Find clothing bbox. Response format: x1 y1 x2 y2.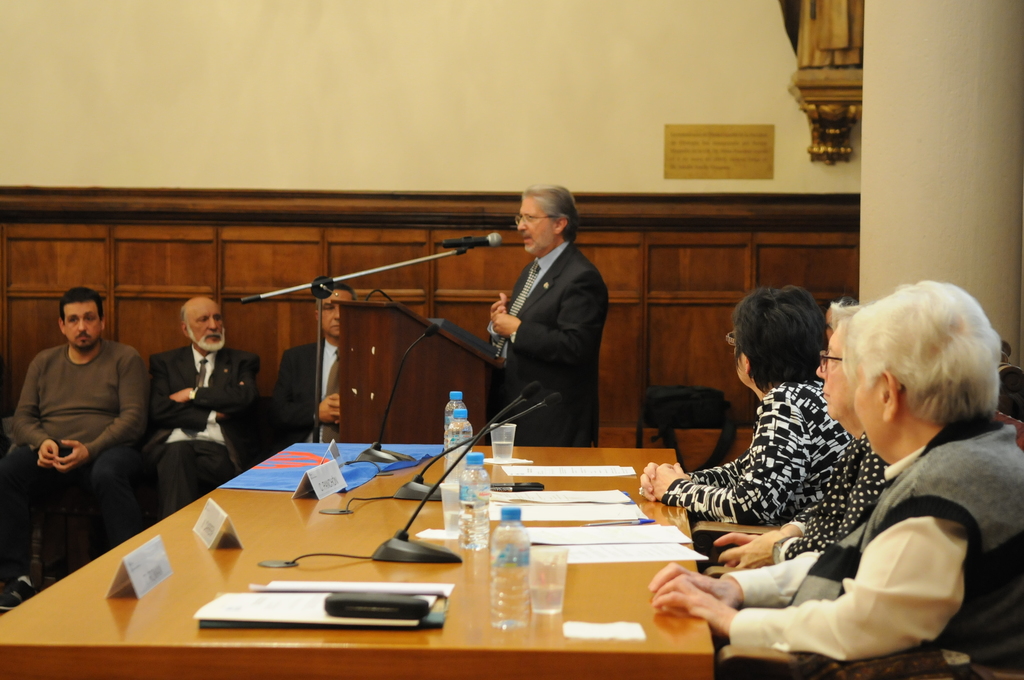
141 341 261 522.
